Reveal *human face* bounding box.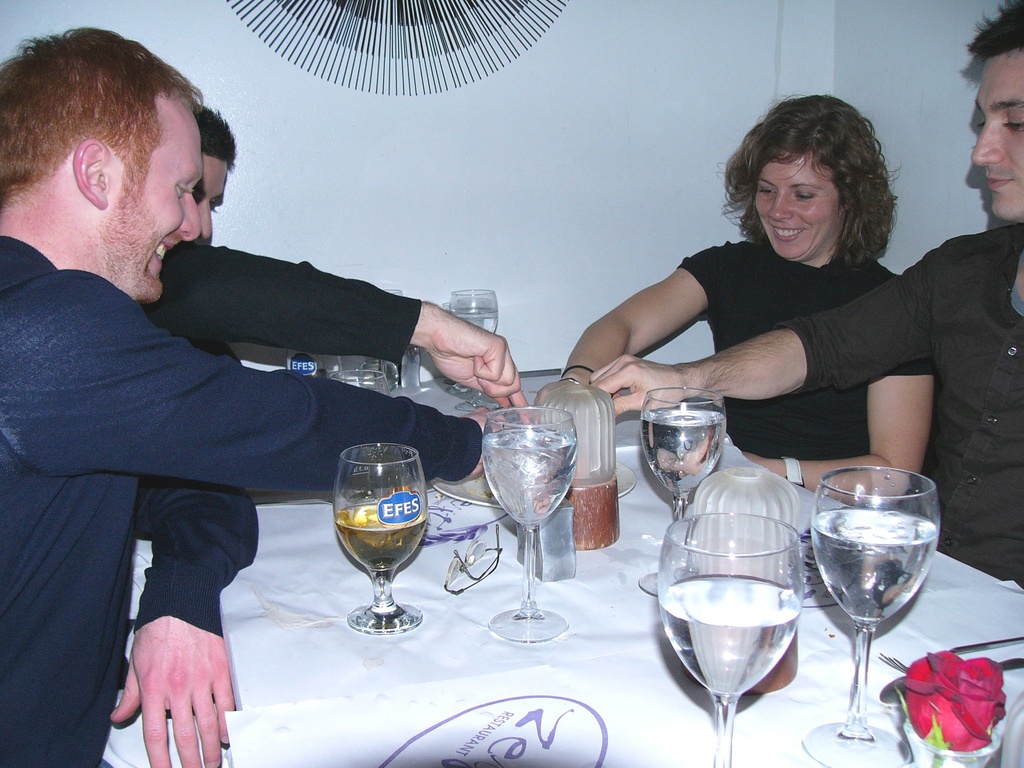
Revealed: Rect(972, 52, 1023, 223).
